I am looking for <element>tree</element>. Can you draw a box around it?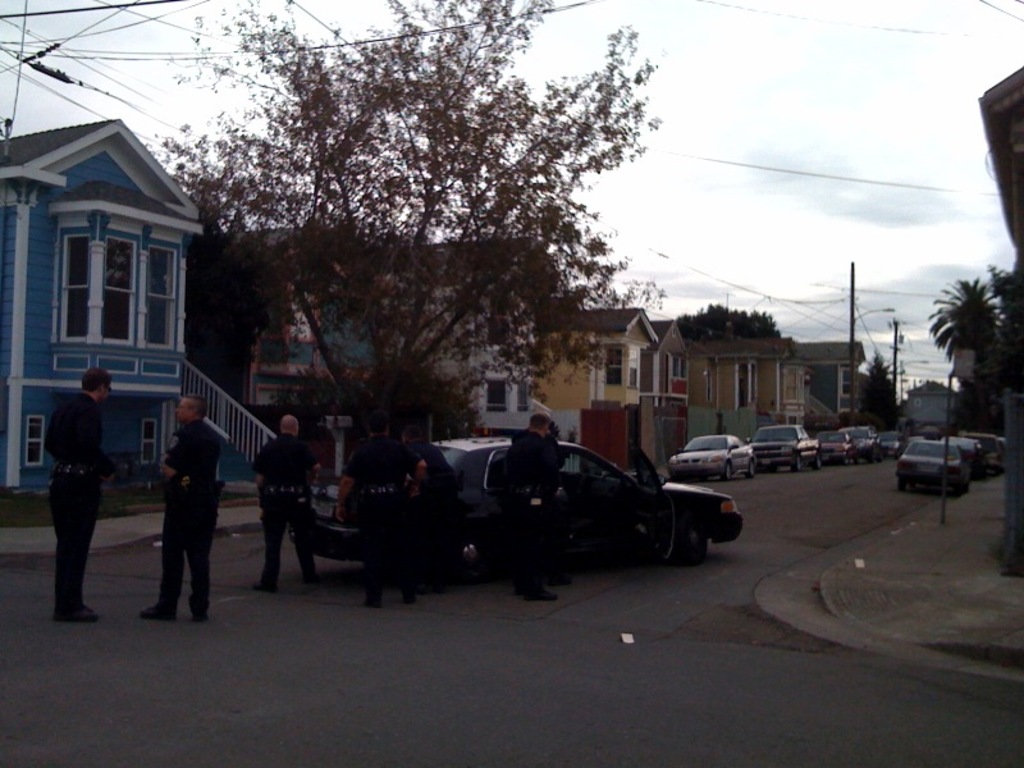
Sure, the bounding box is bbox=[209, 44, 671, 440].
